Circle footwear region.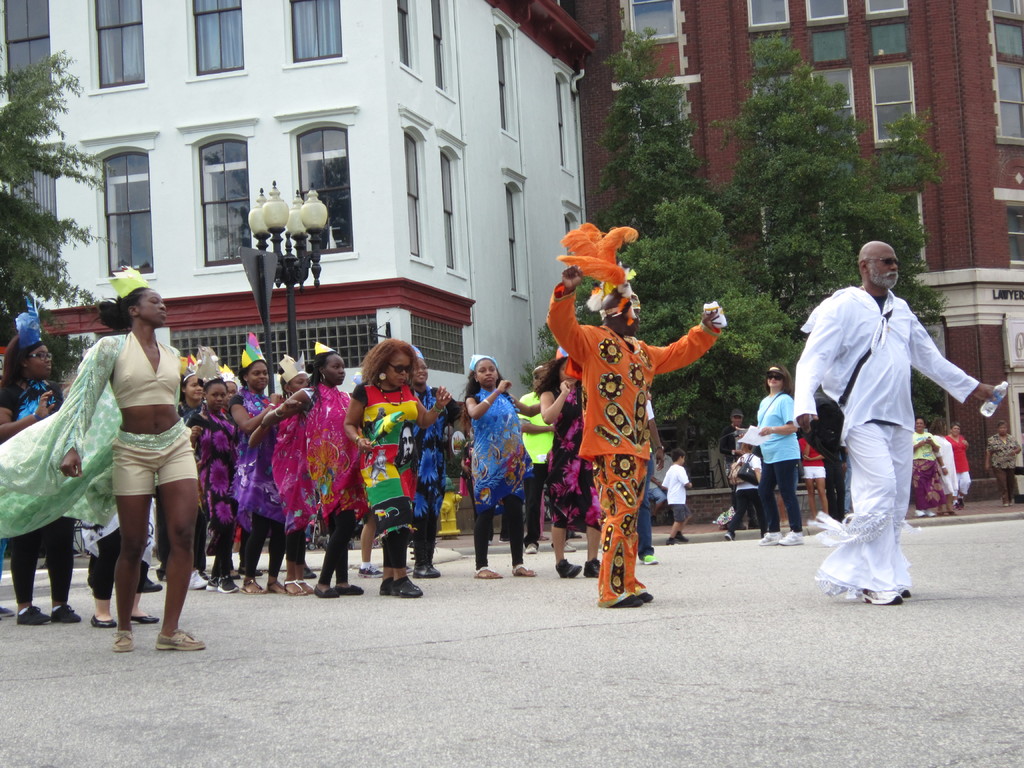
Region: bbox(642, 550, 662, 568).
